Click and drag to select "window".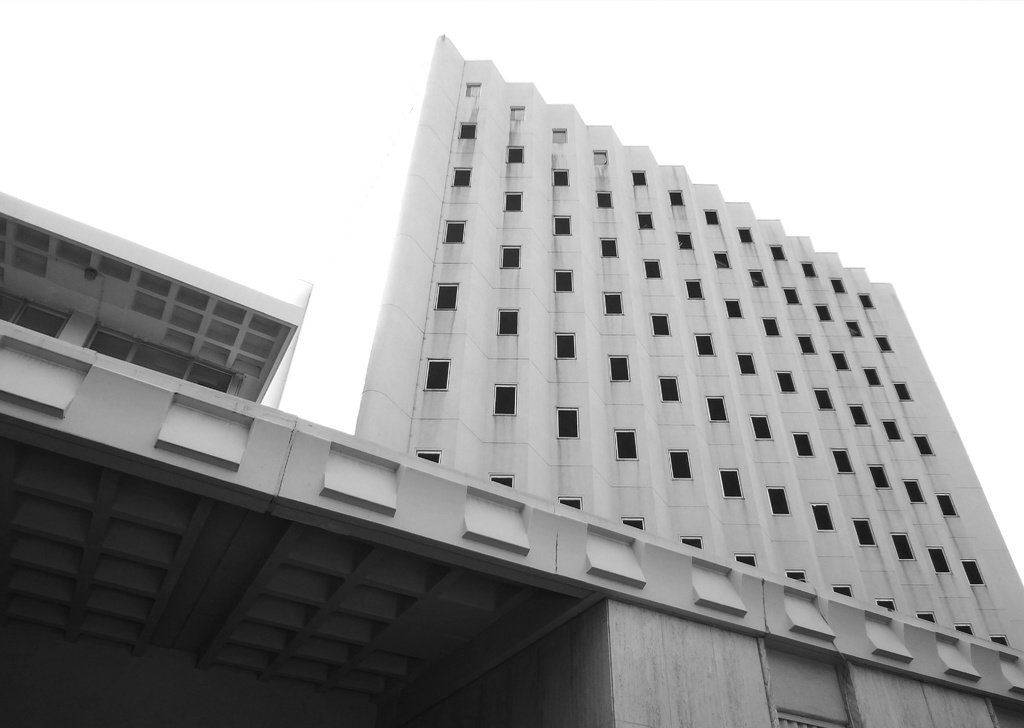
Selection: region(913, 433, 937, 455).
